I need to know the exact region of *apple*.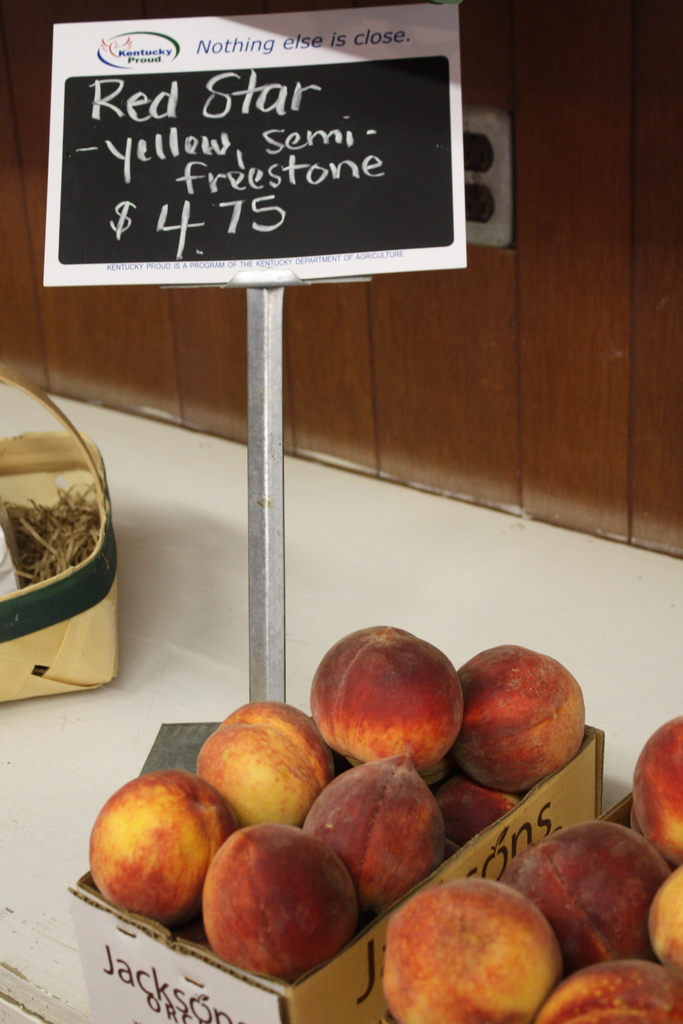
Region: detection(647, 863, 682, 980).
